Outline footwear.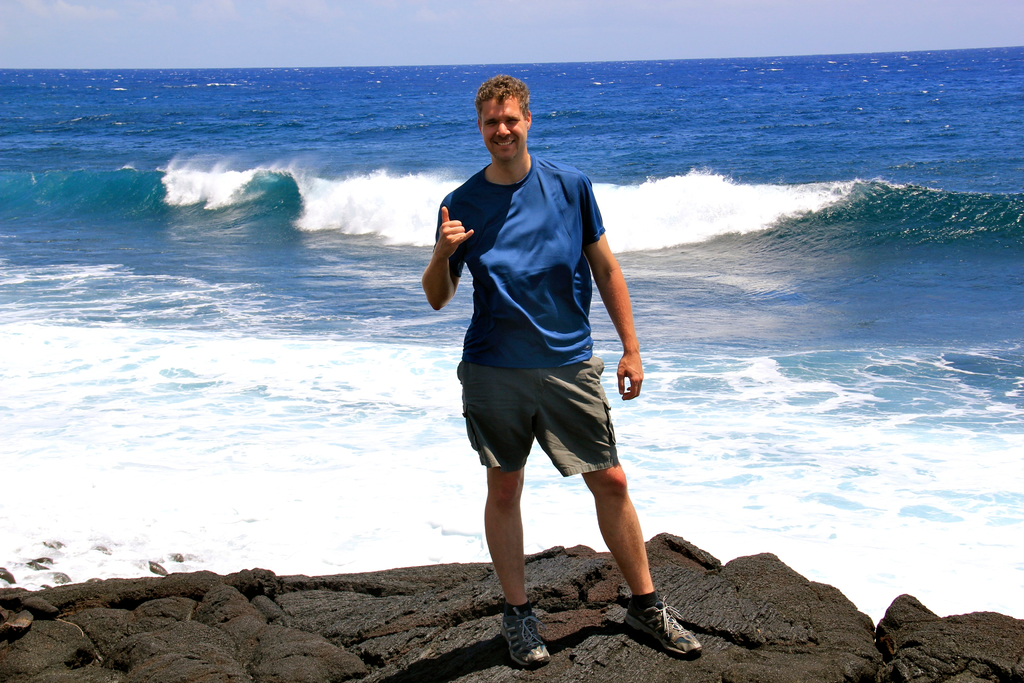
Outline: [left=500, top=609, right=551, bottom=667].
